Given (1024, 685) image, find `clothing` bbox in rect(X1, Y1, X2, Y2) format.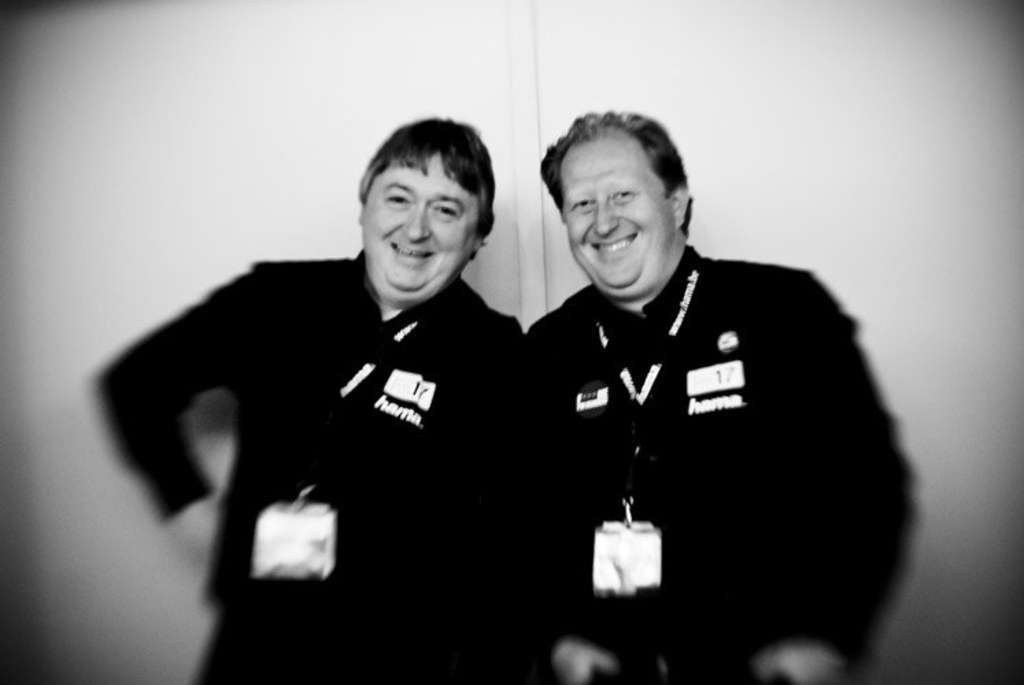
rect(515, 211, 895, 634).
